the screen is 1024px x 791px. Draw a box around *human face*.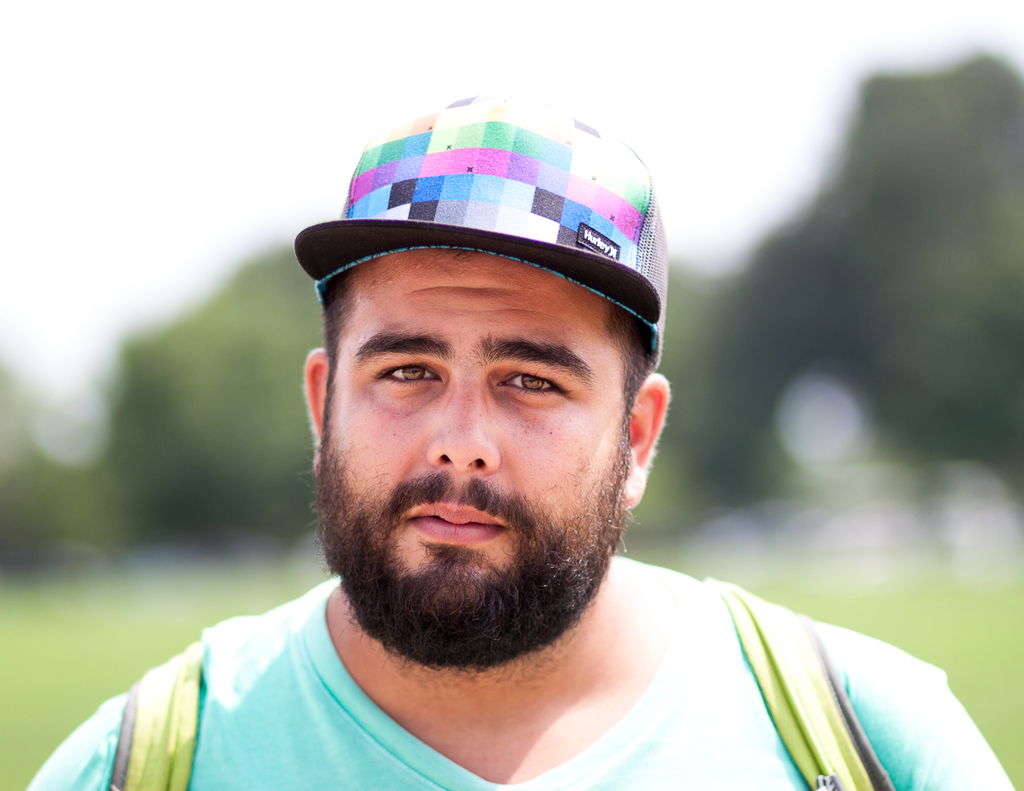
select_region(332, 247, 624, 590).
